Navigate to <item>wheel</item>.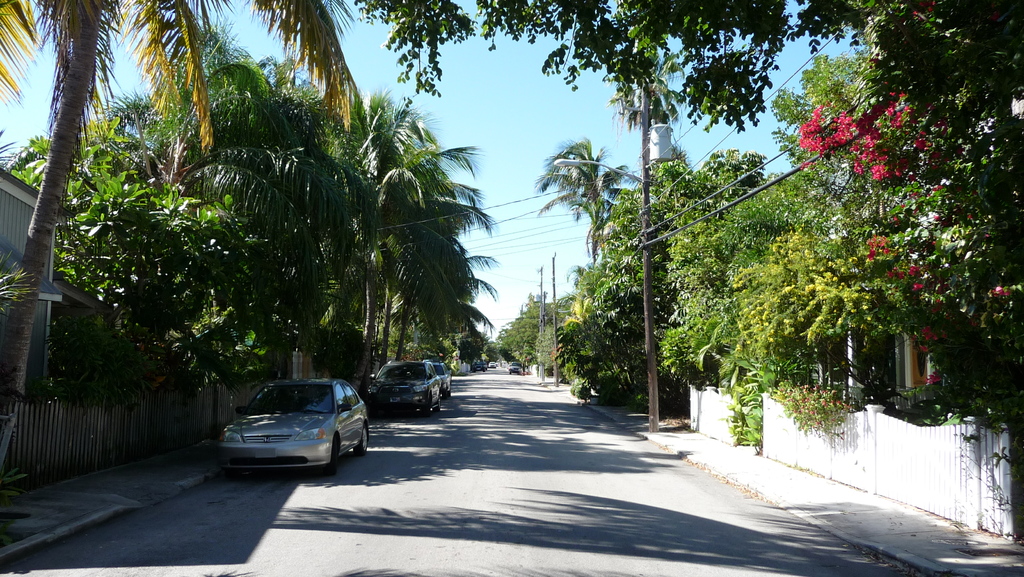
Navigation target: 425 393 433 417.
